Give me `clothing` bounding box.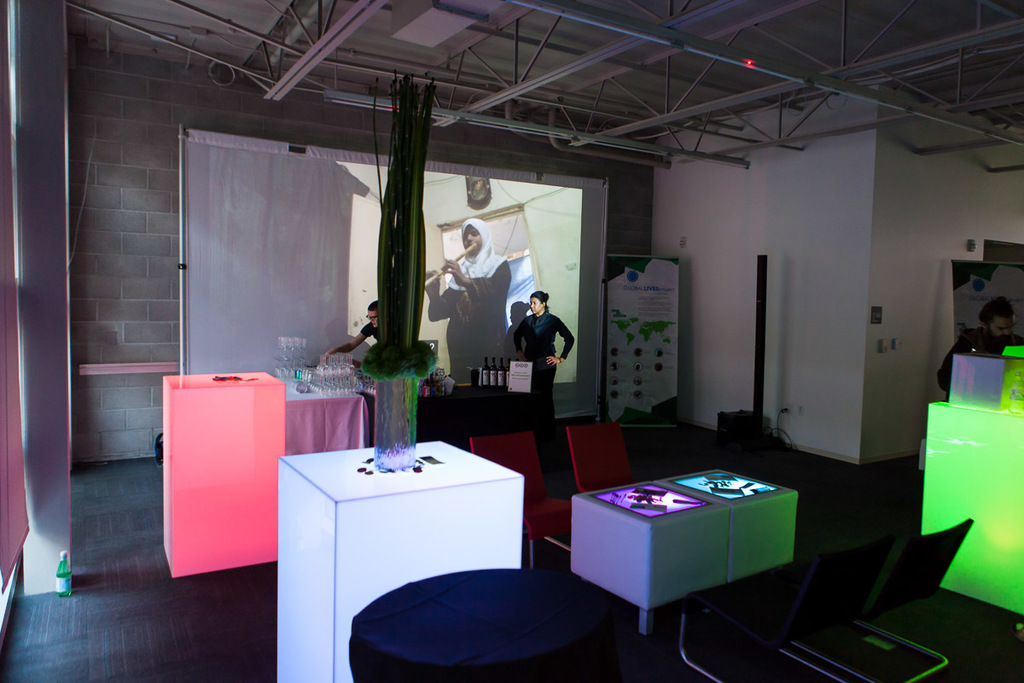
detection(427, 217, 512, 382).
